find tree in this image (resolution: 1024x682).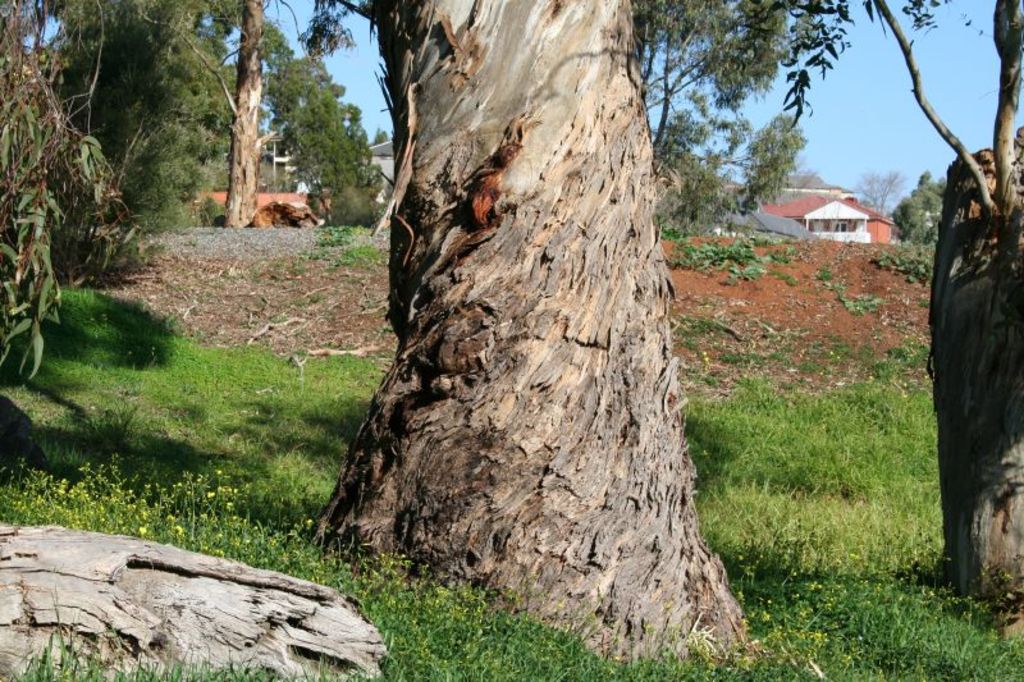
0 0 387 243.
